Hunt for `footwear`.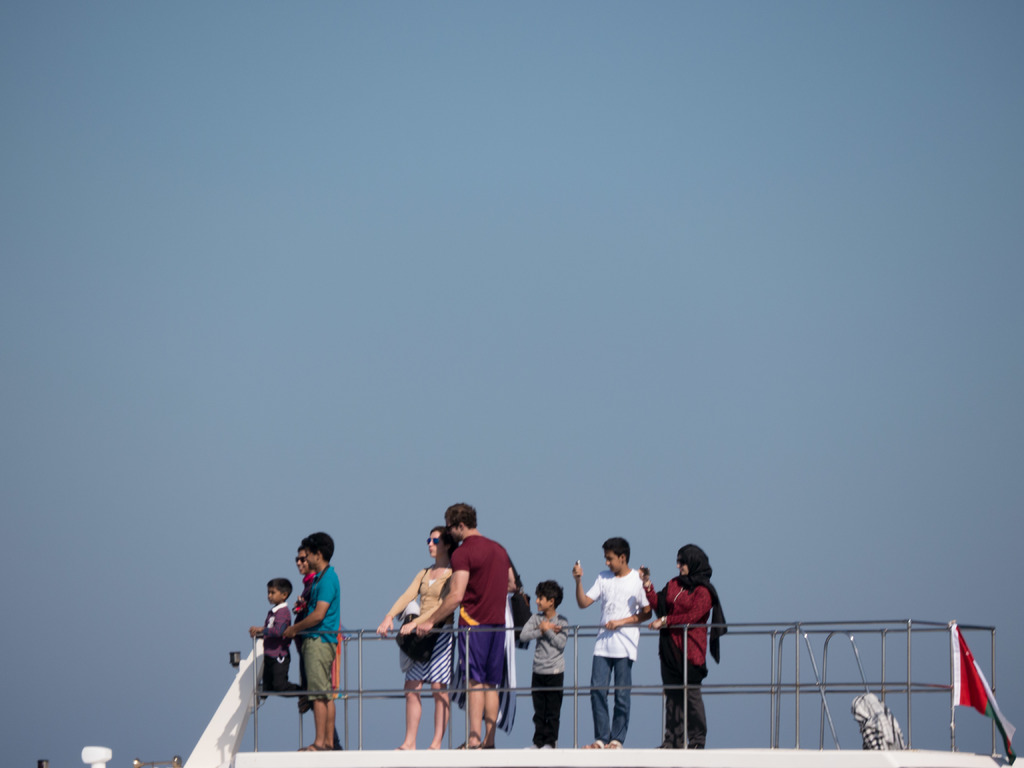
Hunted down at (301,740,323,755).
